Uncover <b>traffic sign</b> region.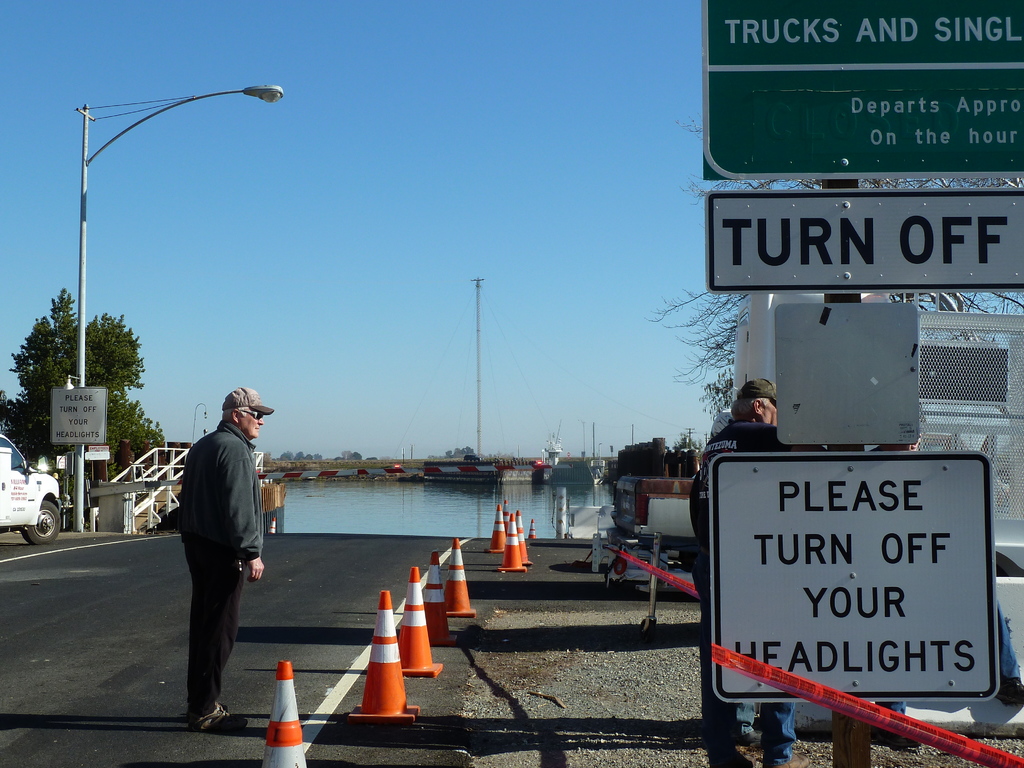
Uncovered: 707,447,998,703.
